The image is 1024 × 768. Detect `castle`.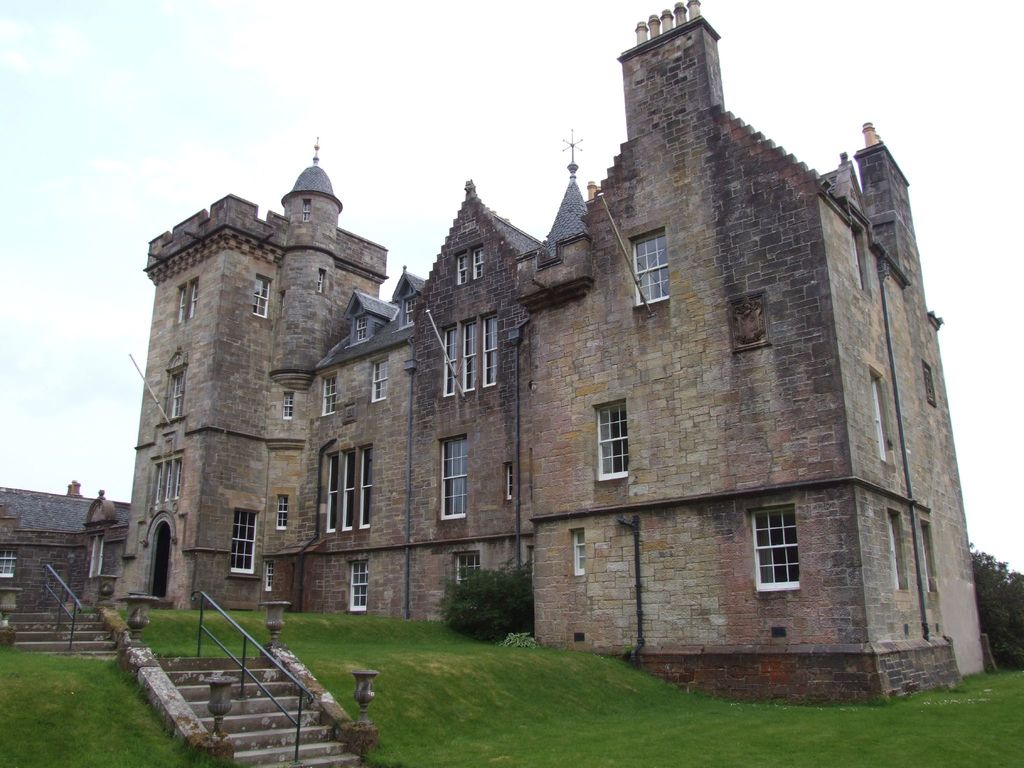
Detection: <region>74, 30, 1023, 696</region>.
